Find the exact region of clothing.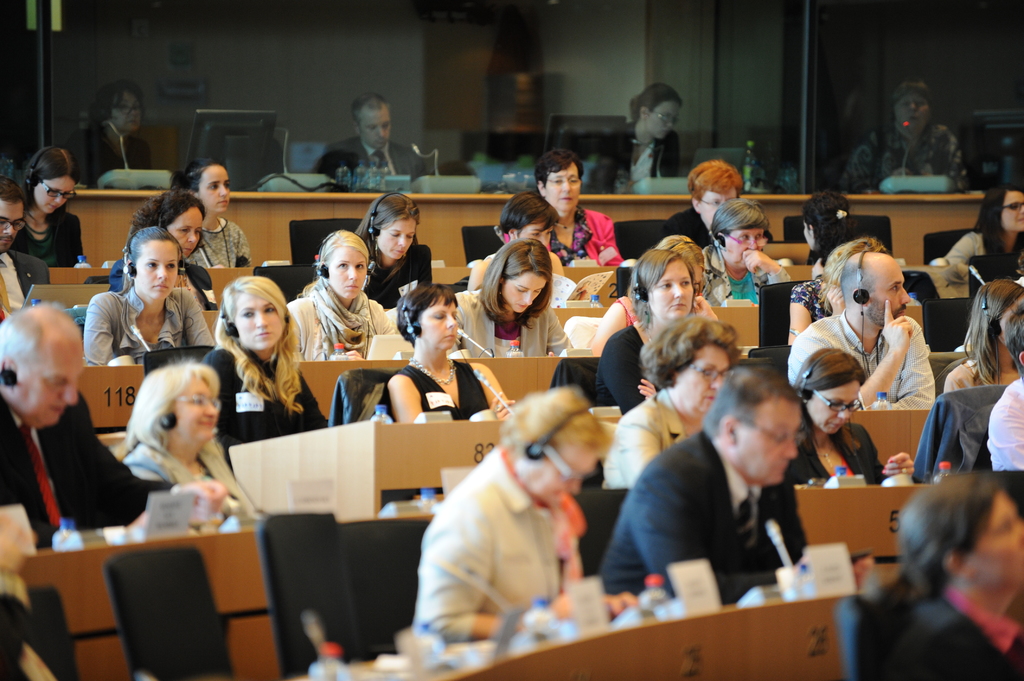
Exact region: x1=286 y1=282 x2=392 y2=354.
